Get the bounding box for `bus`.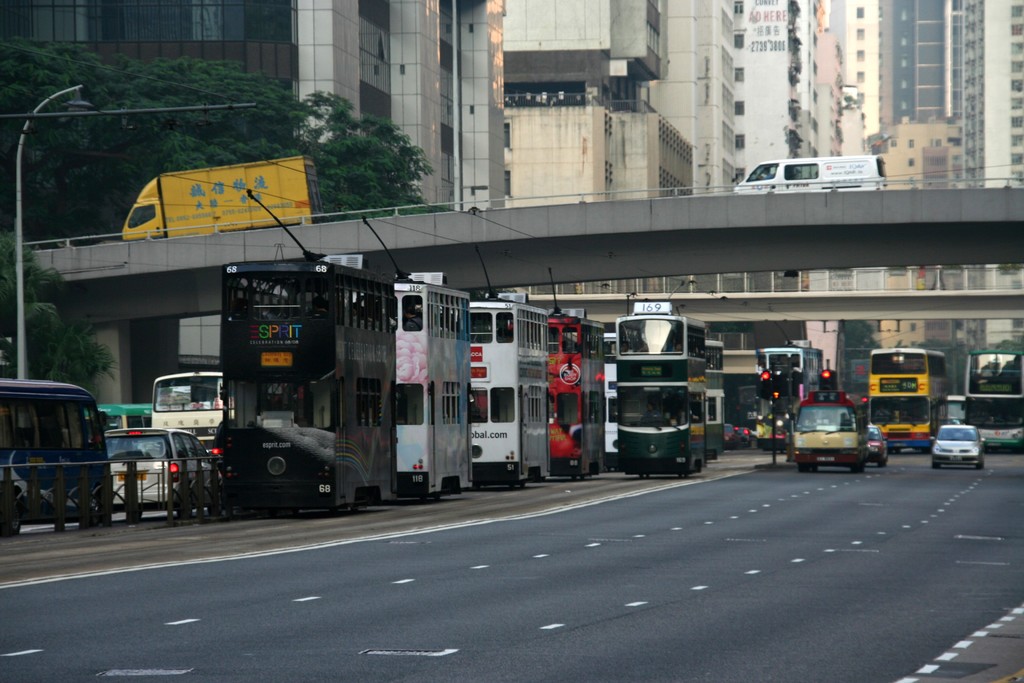
602, 331, 623, 465.
